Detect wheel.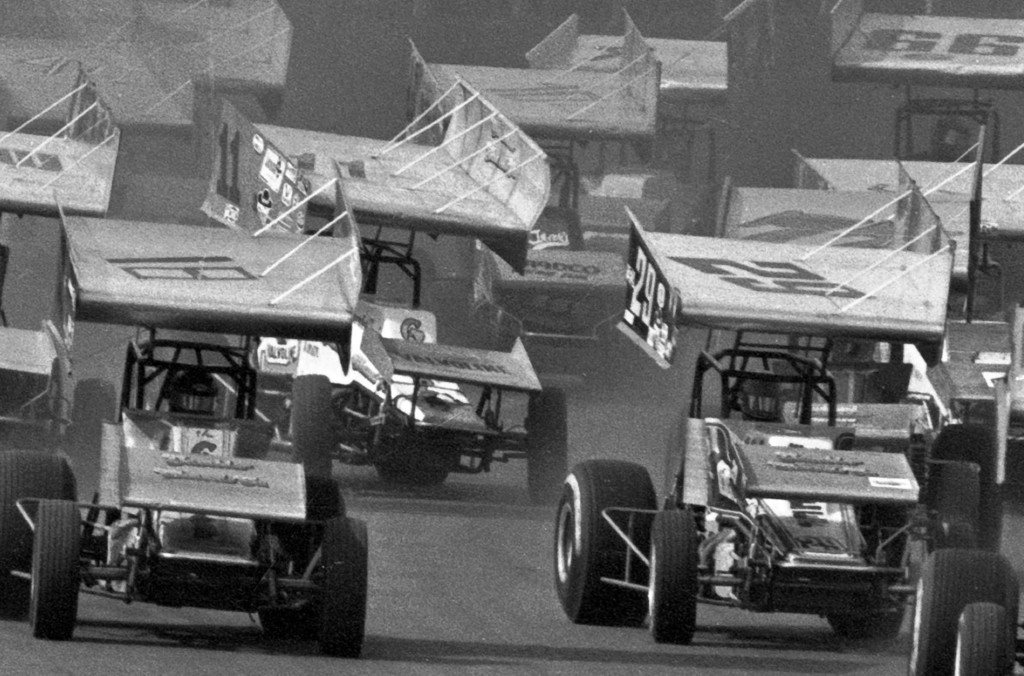
Detected at {"left": 32, "top": 498, "right": 81, "bottom": 640}.
